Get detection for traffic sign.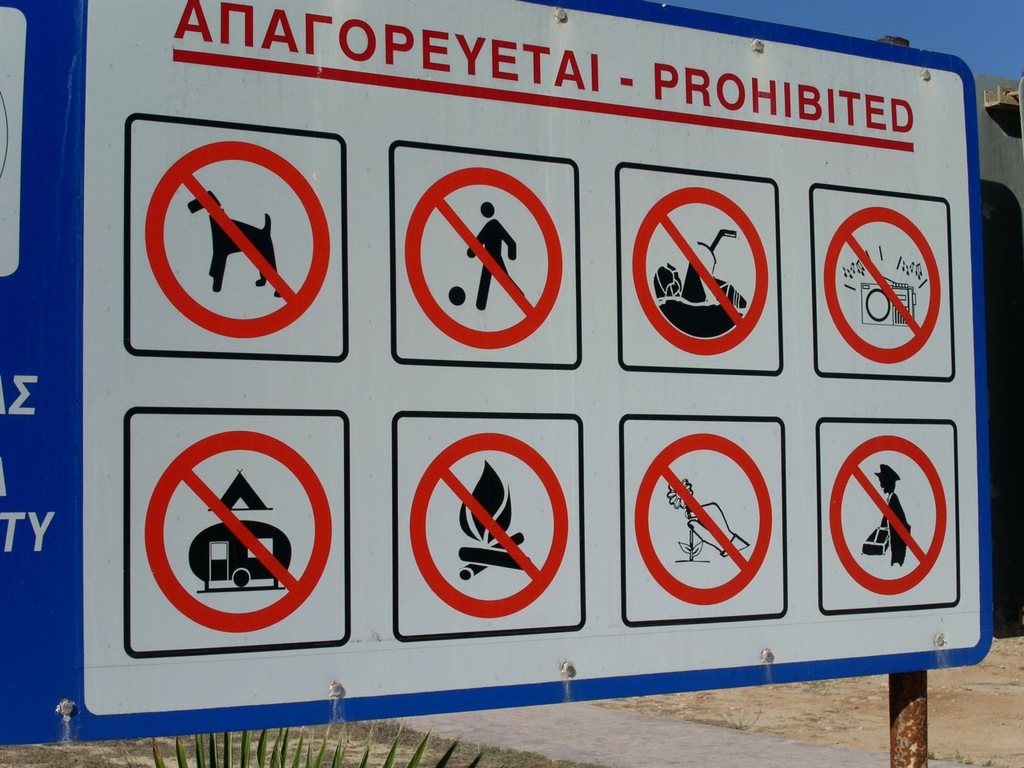
Detection: [left=122, top=407, right=349, bottom=649].
